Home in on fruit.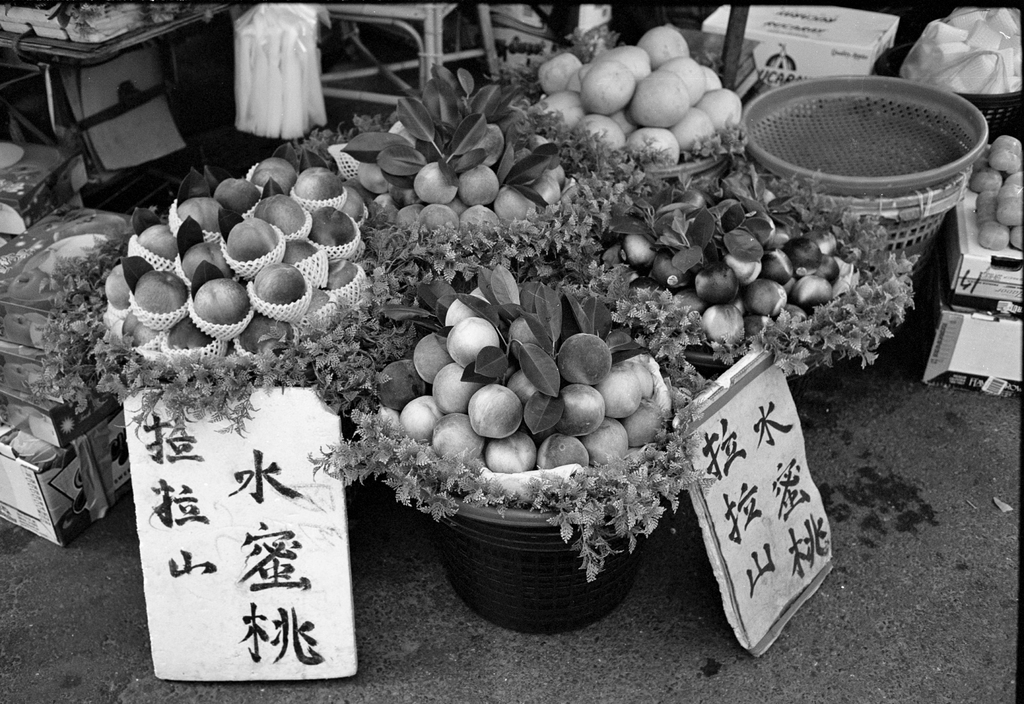
Homed in at crop(466, 368, 527, 458).
